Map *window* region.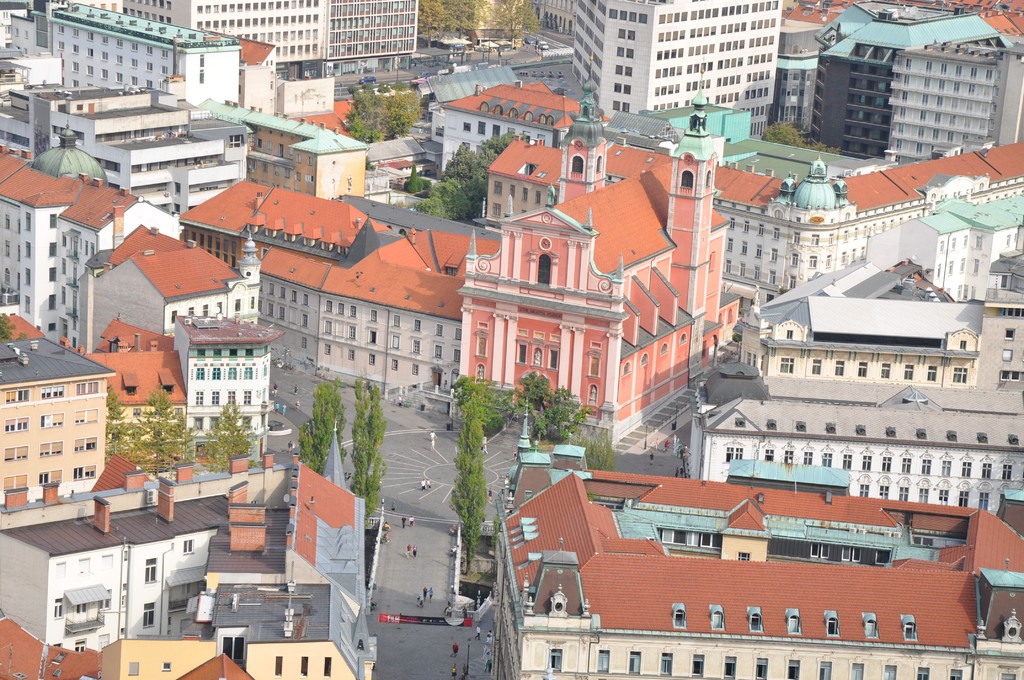
Mapped to bbox(800, 447, 810, 465).
